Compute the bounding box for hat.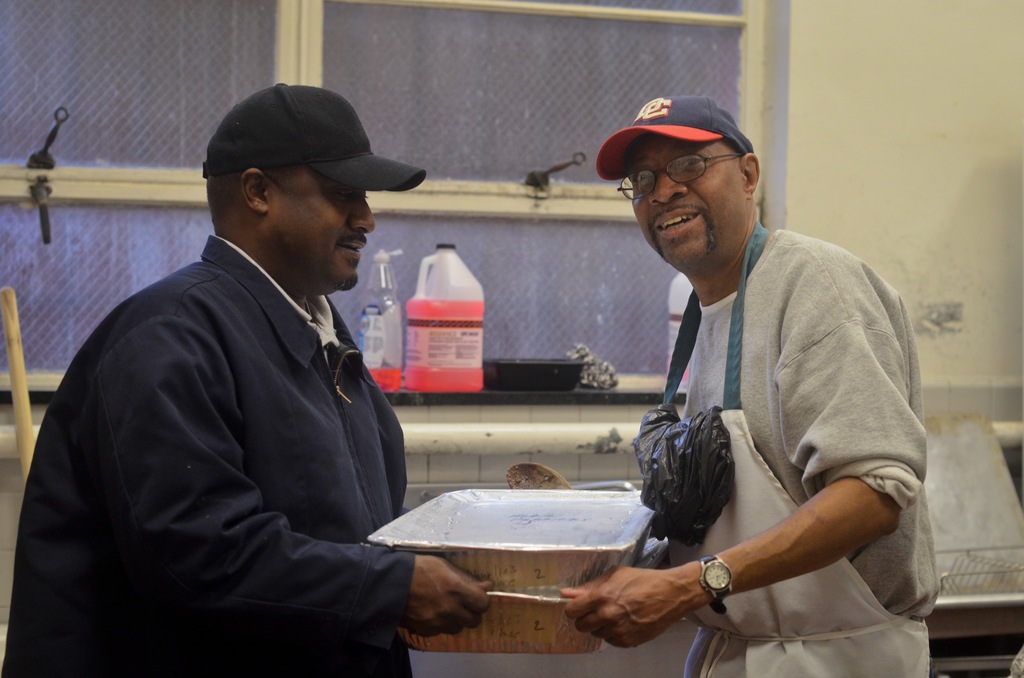
[left=597, top=96, right=751, bottom=183].
